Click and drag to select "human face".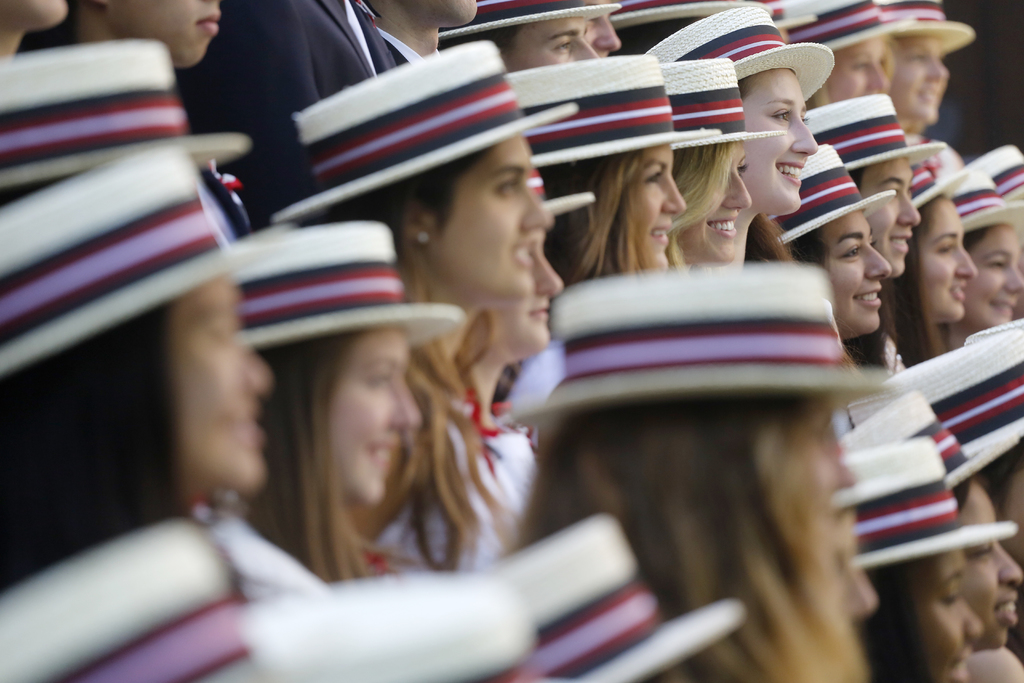
Selection: <region>491, 226, 567, 352</region>.
